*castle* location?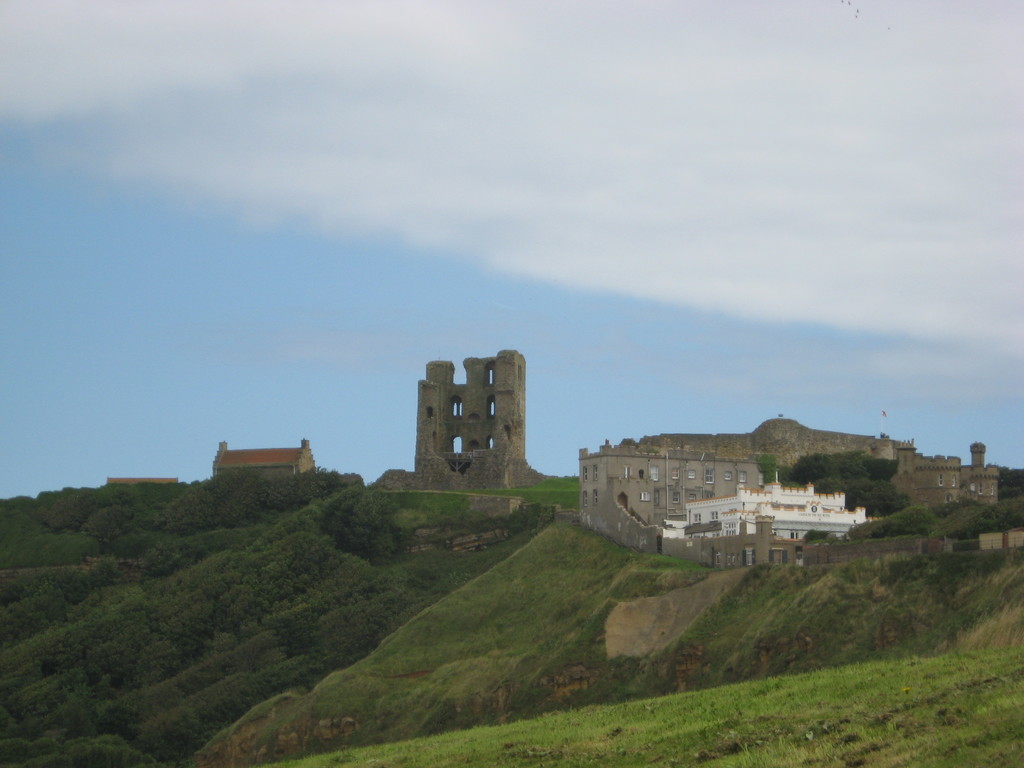
[868,427,1001,513]
